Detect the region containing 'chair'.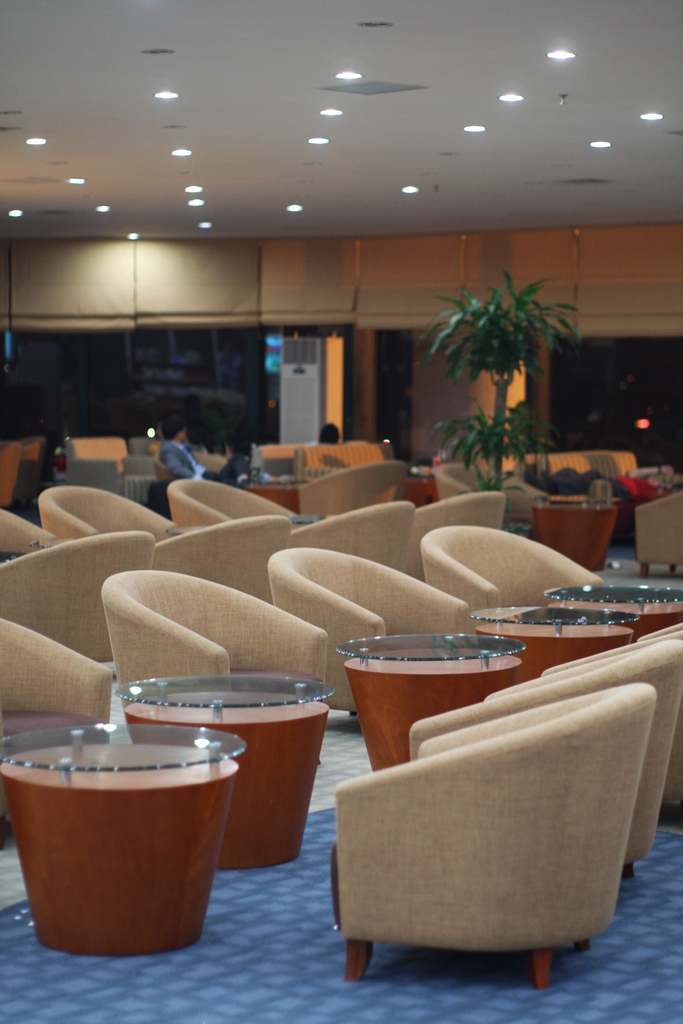
bbox(539, 619, 682, 818).
